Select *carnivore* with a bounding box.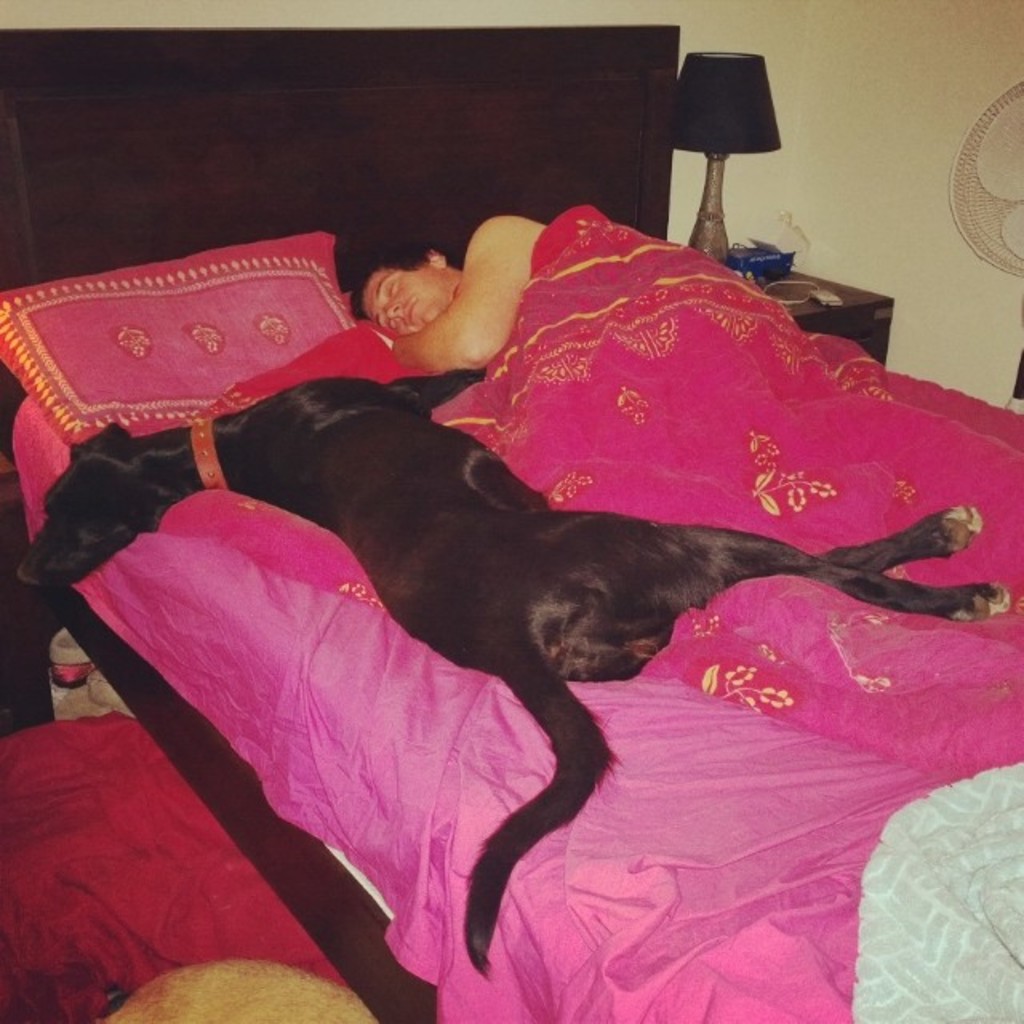
{"x1": 0, "y1": 338, "x2": 1022, "y2": 1005}.
